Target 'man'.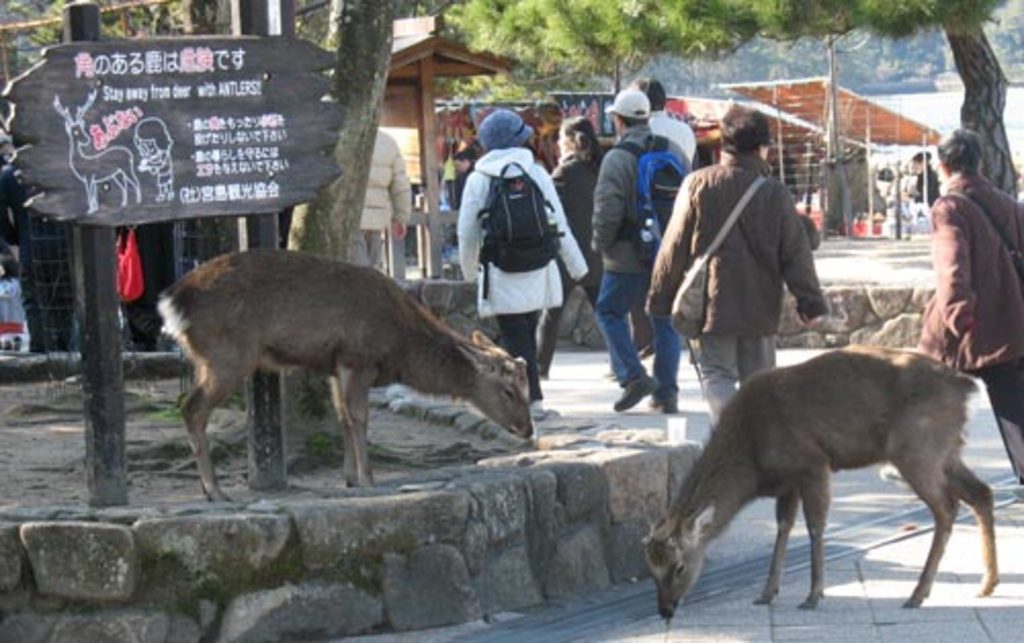
Target region: rect(649, 115, 840, 426).
